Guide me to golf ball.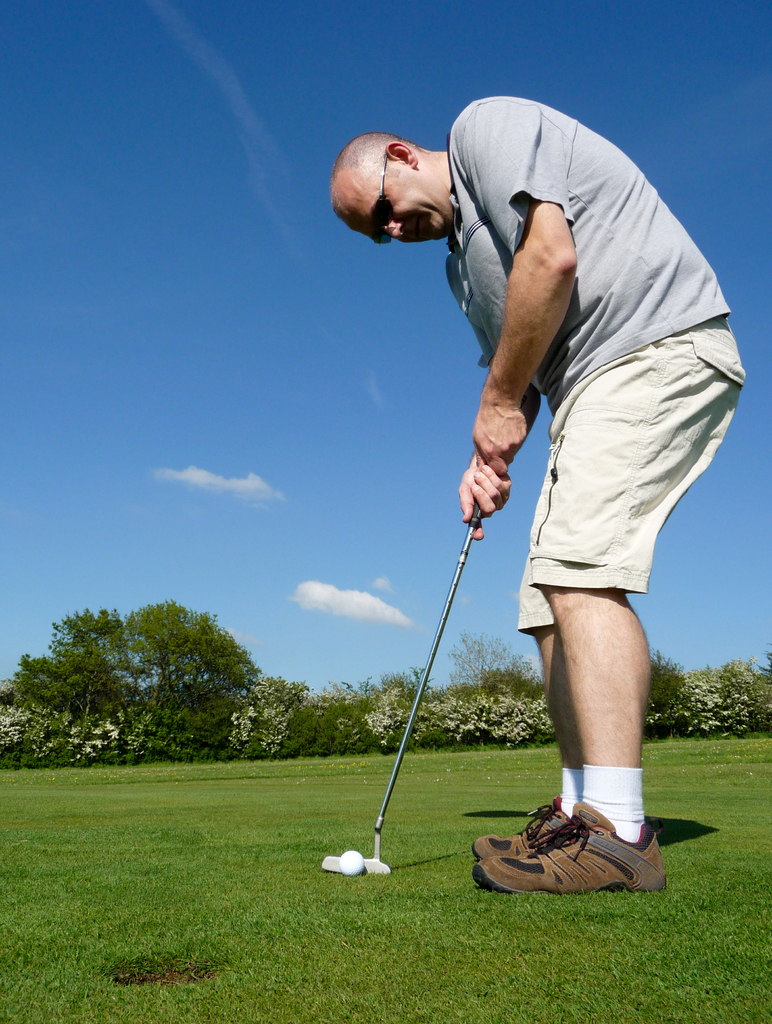
Guidance: bbox=(335, 850, 375, 872).
